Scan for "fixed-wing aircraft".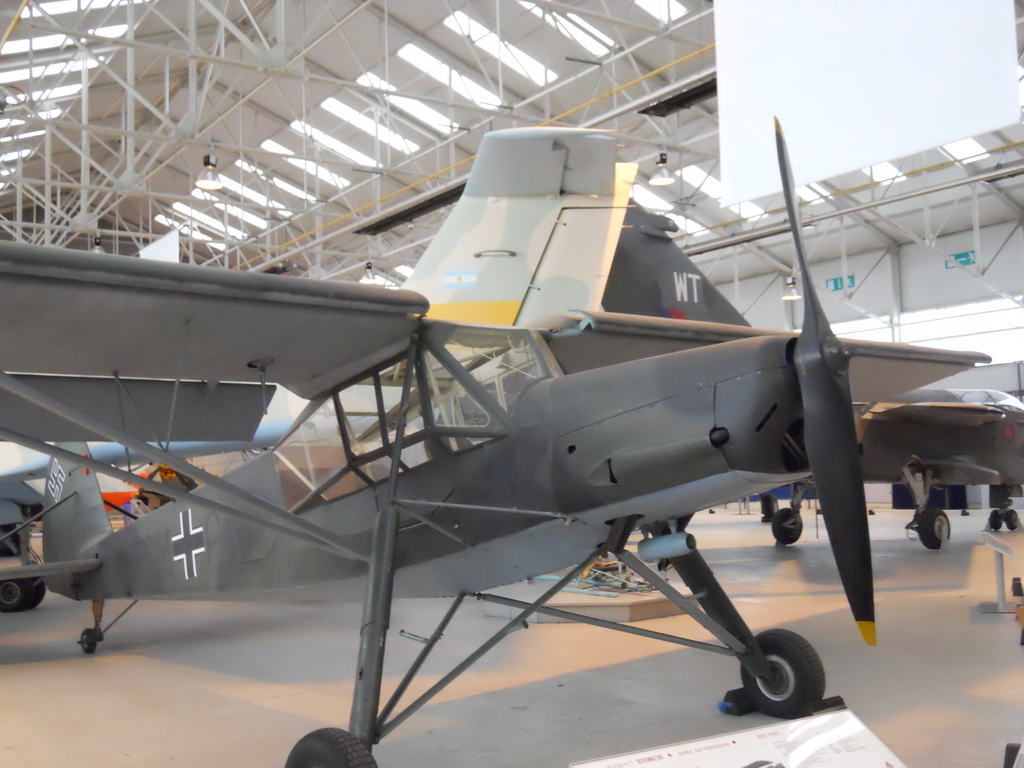
Scan result: (596,206,1023,552).
